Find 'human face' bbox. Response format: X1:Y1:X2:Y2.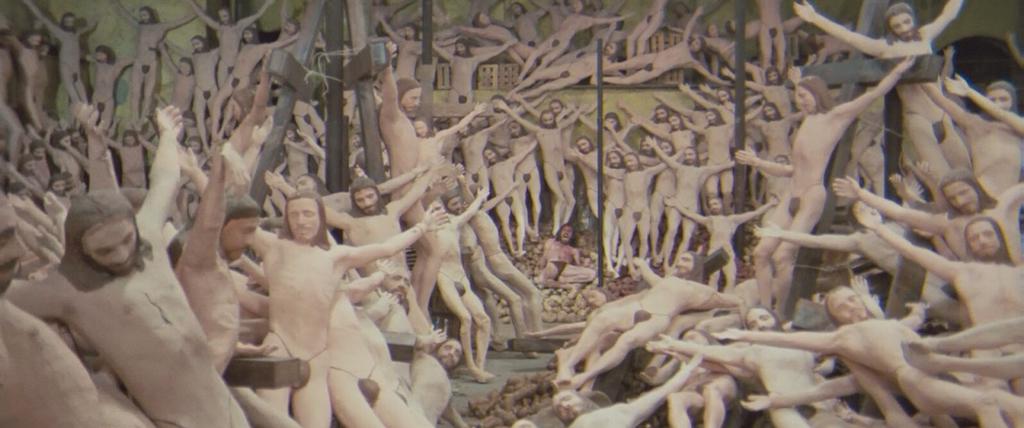
400:85:423:114.
